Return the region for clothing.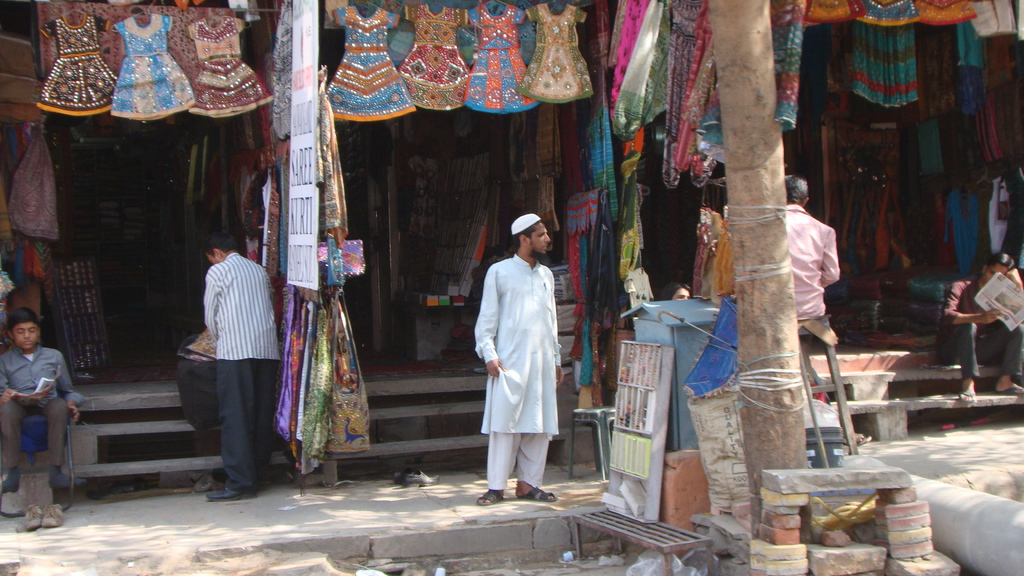
(109, 15, 196, 122).
